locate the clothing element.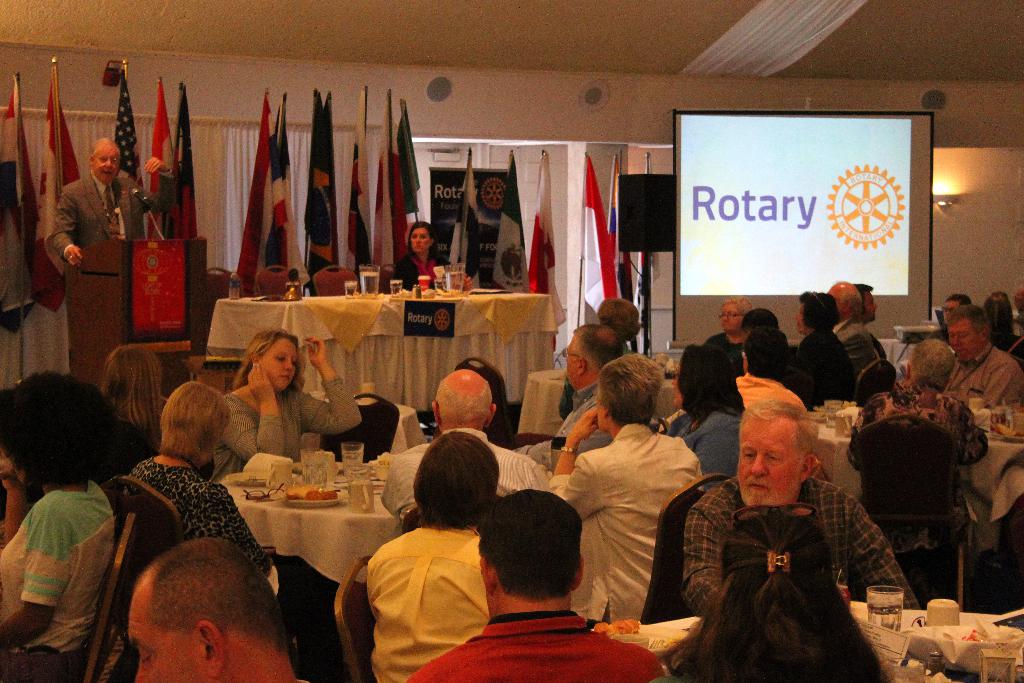
Element bbox: x1=49, y1=163, x2=177, y2=303.
